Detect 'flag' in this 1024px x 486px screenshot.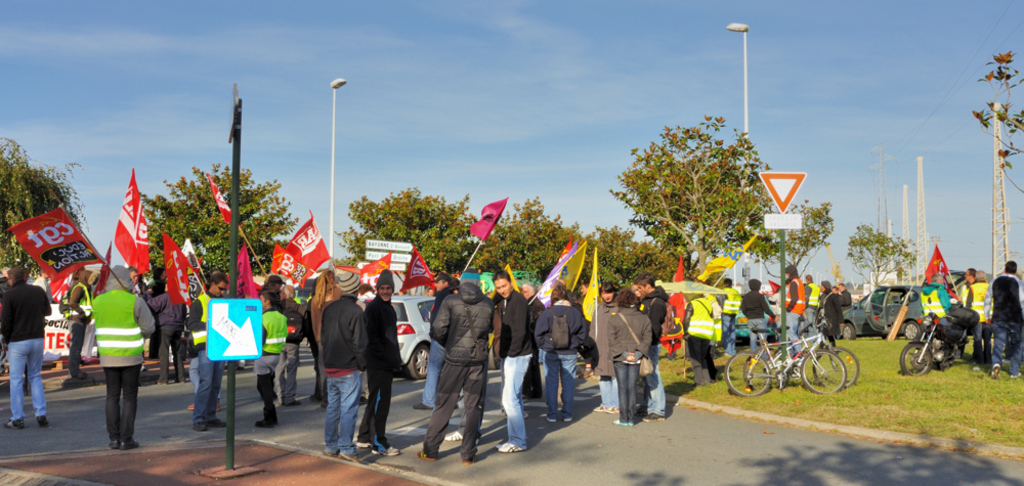
Detection: x1=241, y1=235, x2=263, y2=299.
